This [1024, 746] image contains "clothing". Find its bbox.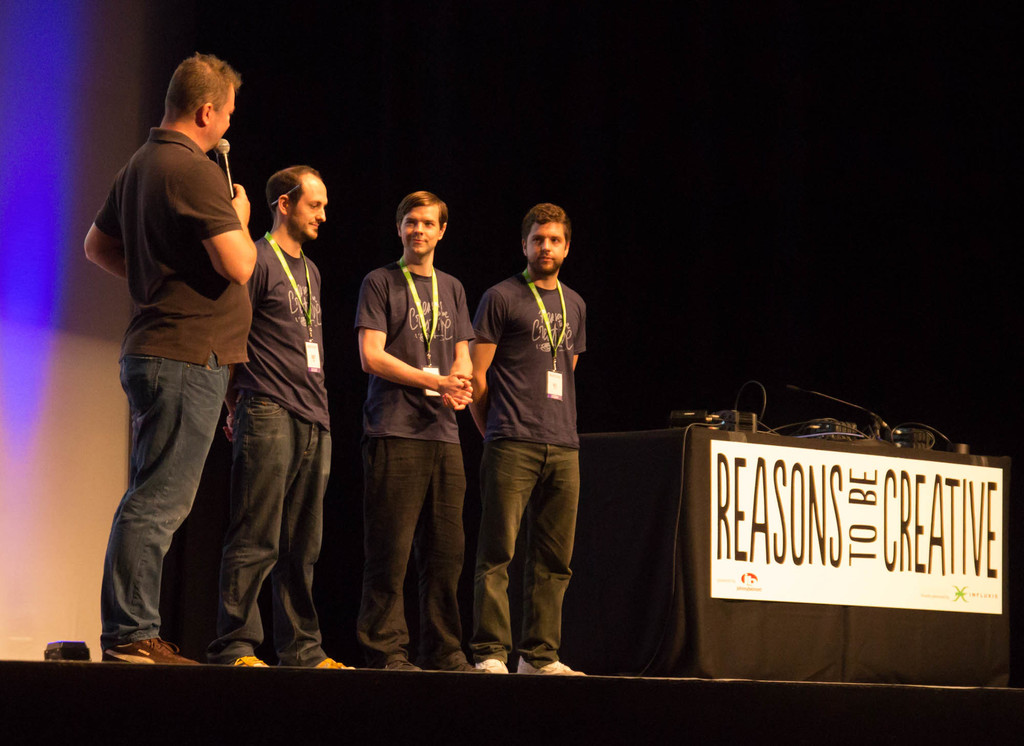
pyautogui.locateOnScreen(475, 445, 577, 669).
